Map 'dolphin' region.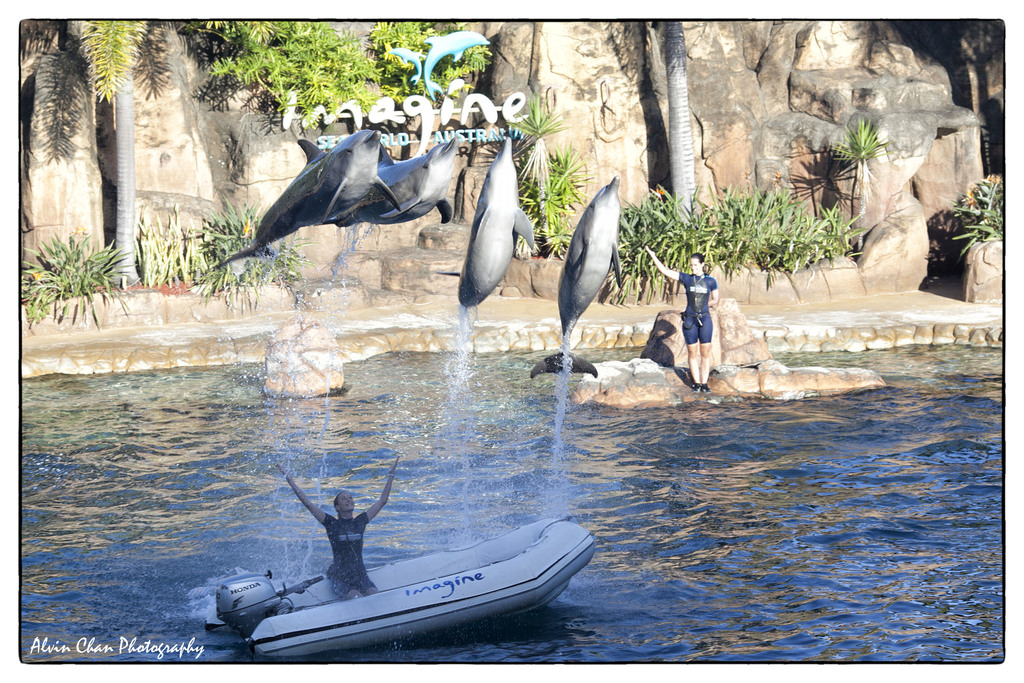
Mapped to bbox(342, 129, 460, 234).
